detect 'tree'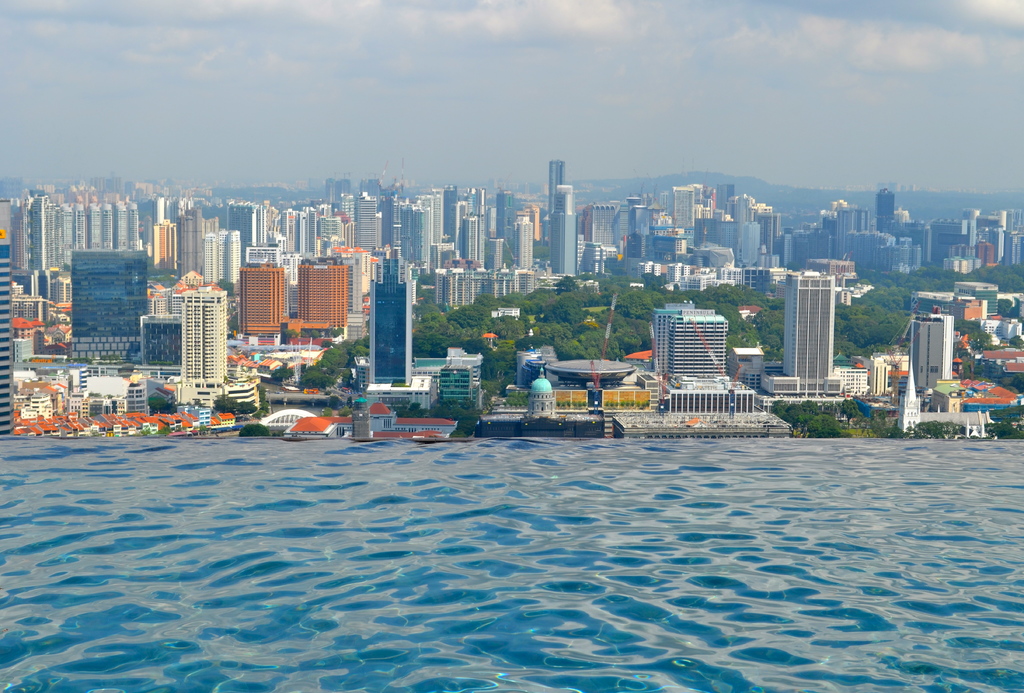
BBox(559, 272, 581, 296)
